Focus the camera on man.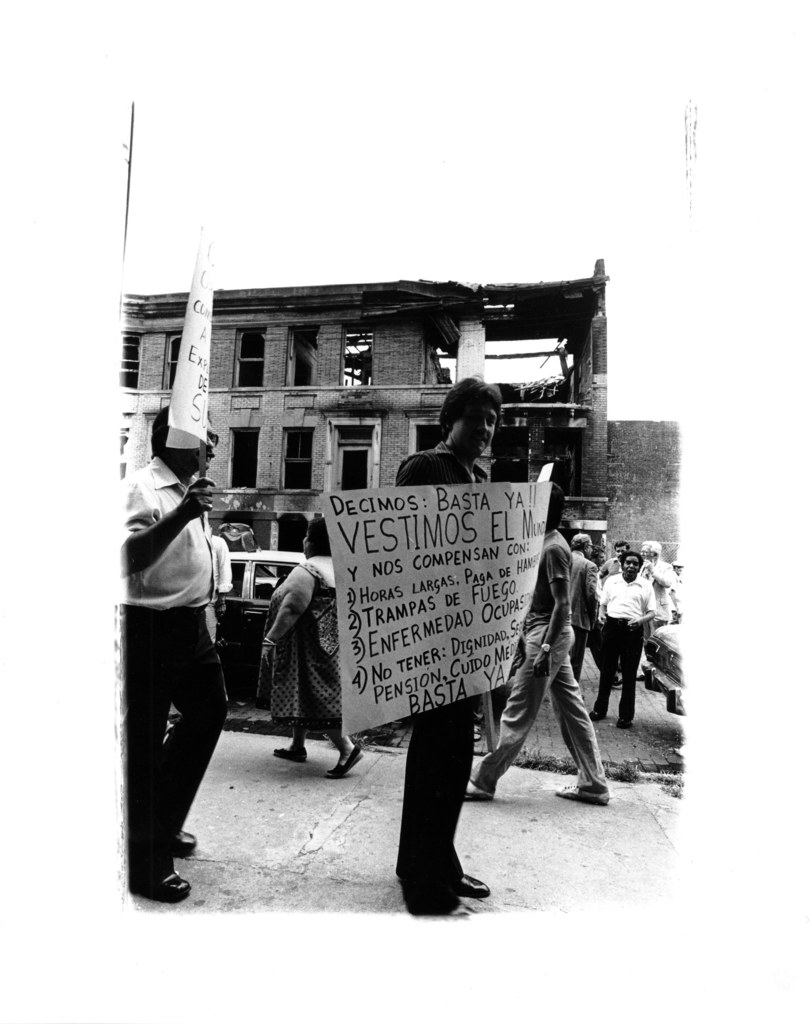
Focus region: 610:540:629:568.
